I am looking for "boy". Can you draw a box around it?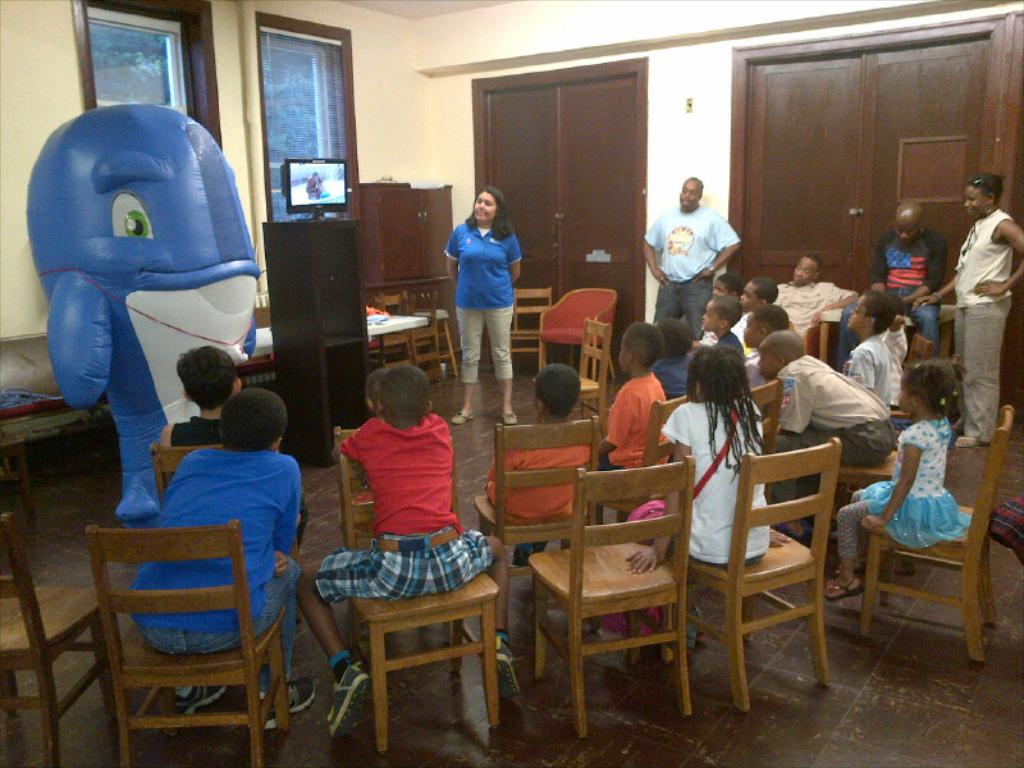
Sure, the bounding box is 159 346 307 552.
